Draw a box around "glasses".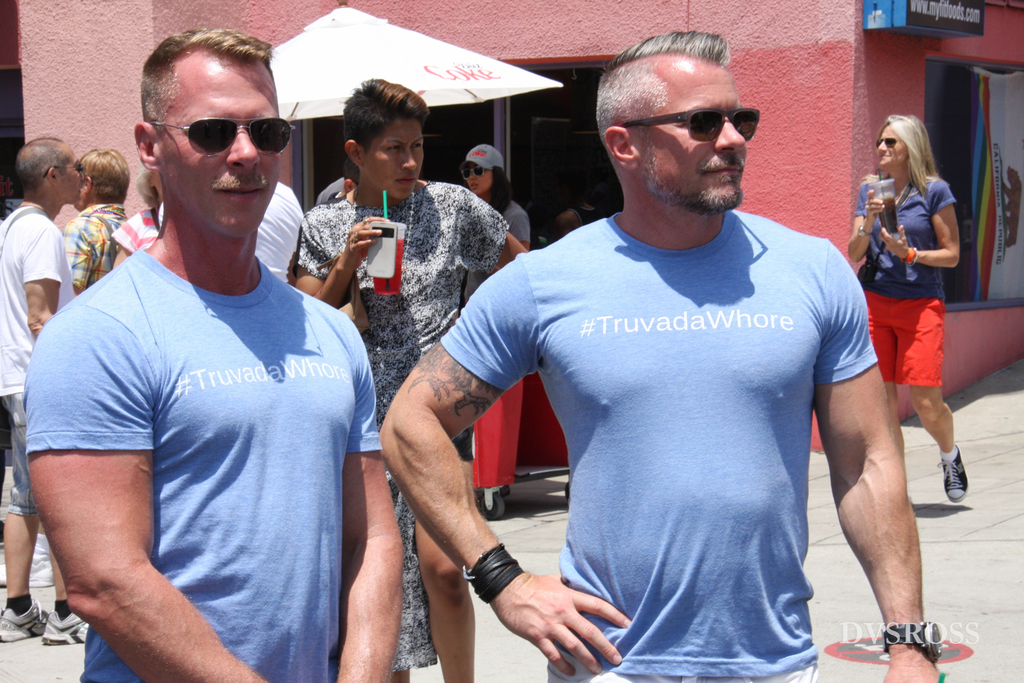
<bbox>878, 134, 902, 149</bbox>.
